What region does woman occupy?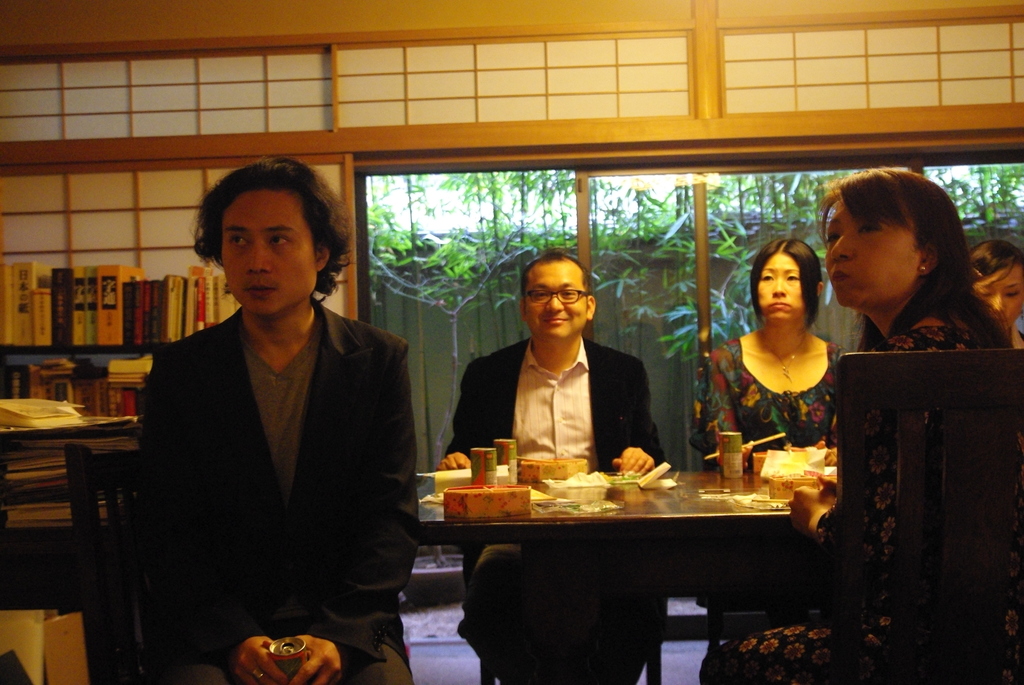
box(965, 240, 1023, 347).
